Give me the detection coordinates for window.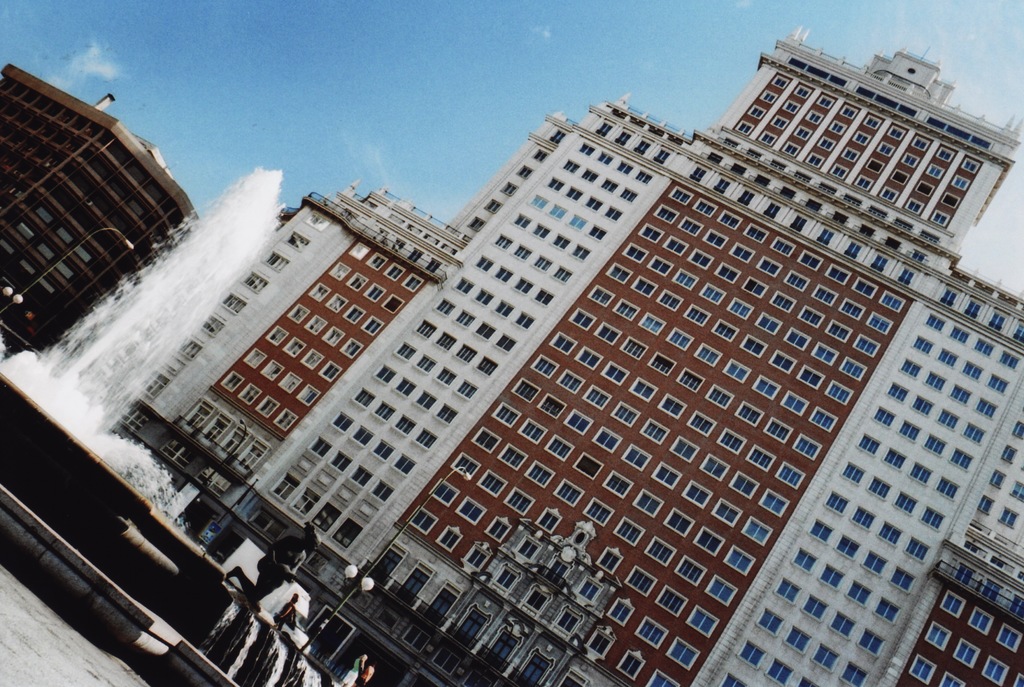
(708,384,733,407).
